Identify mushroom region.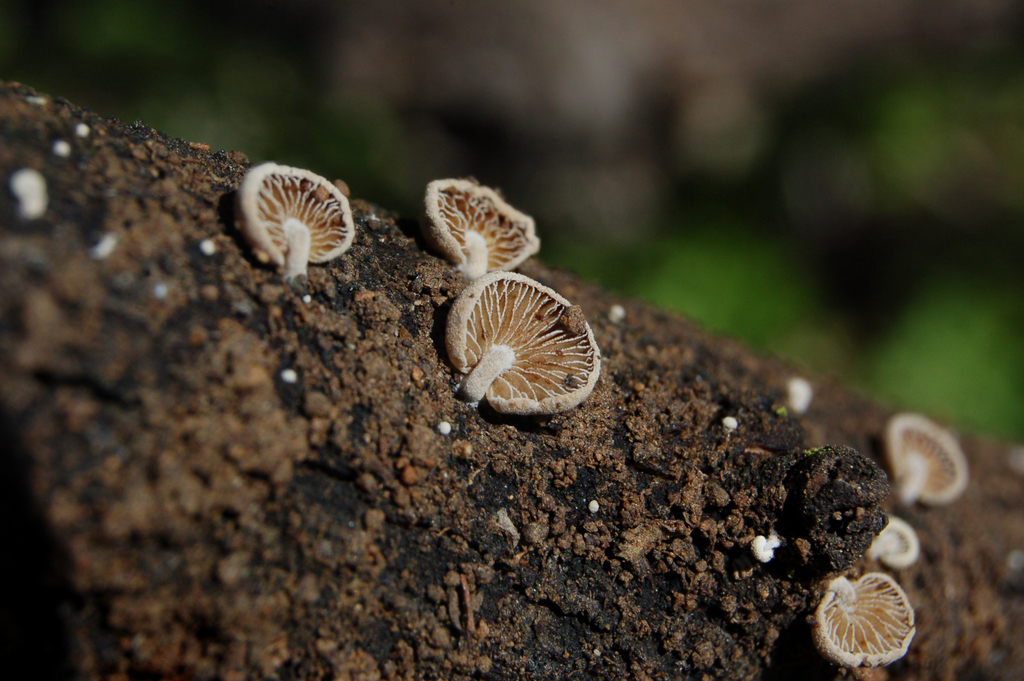
Region: region(225, 182, 360, 315).
